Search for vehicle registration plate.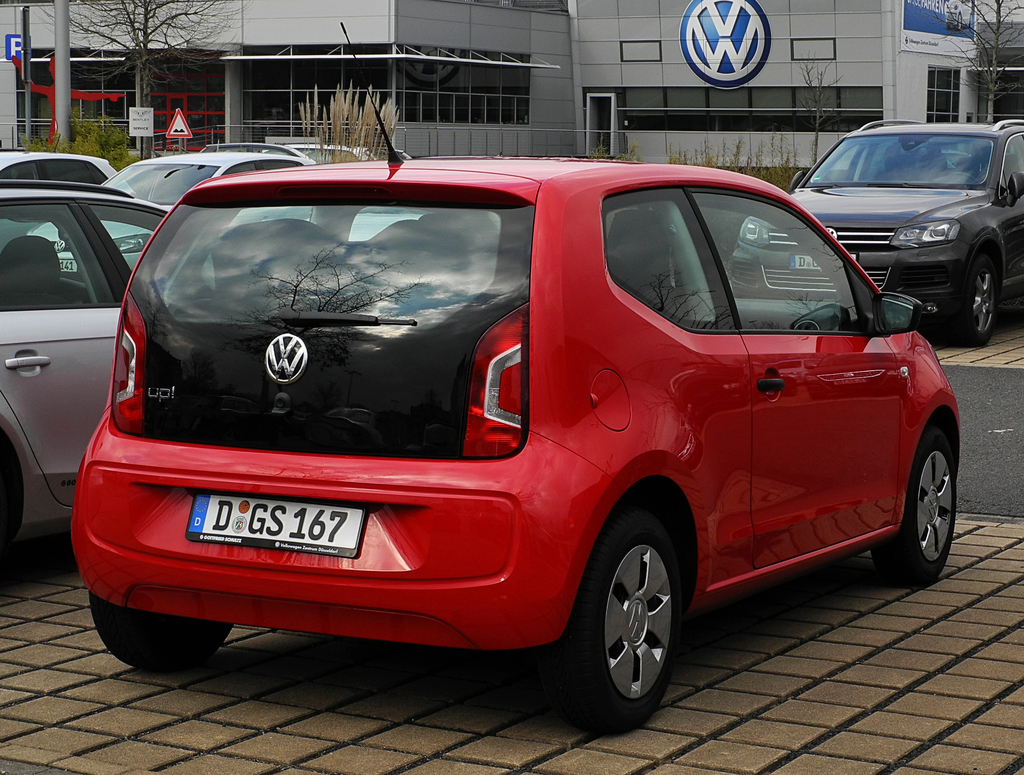
Found at {"x1": 220, "y1": 509, "x2": 374, "y2": 583}.
